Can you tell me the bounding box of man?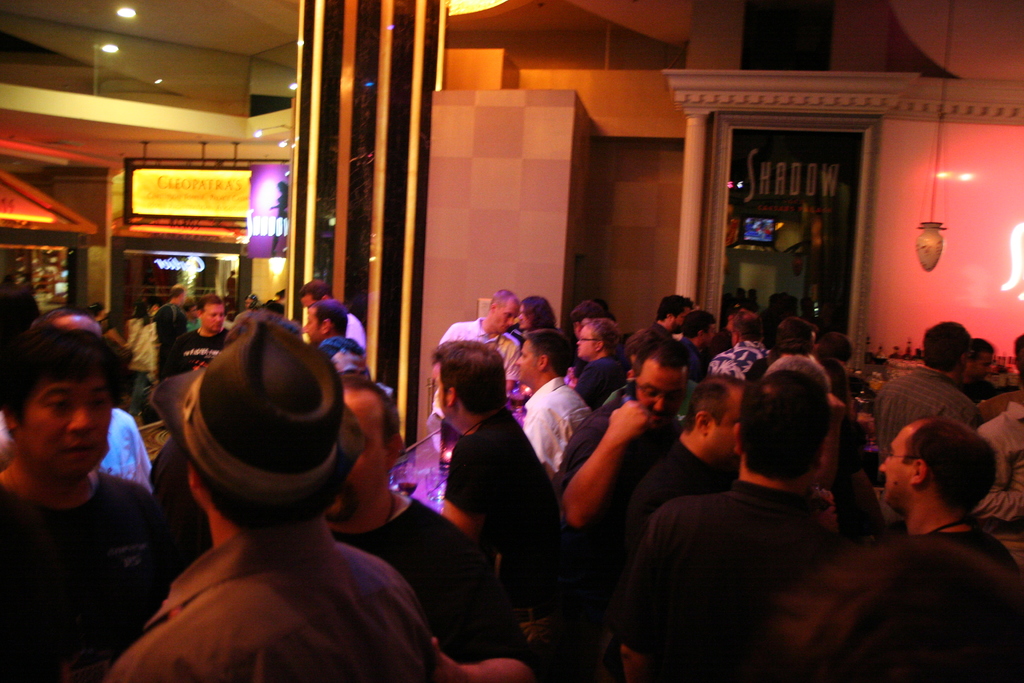
(600, 372, 742, 682).
